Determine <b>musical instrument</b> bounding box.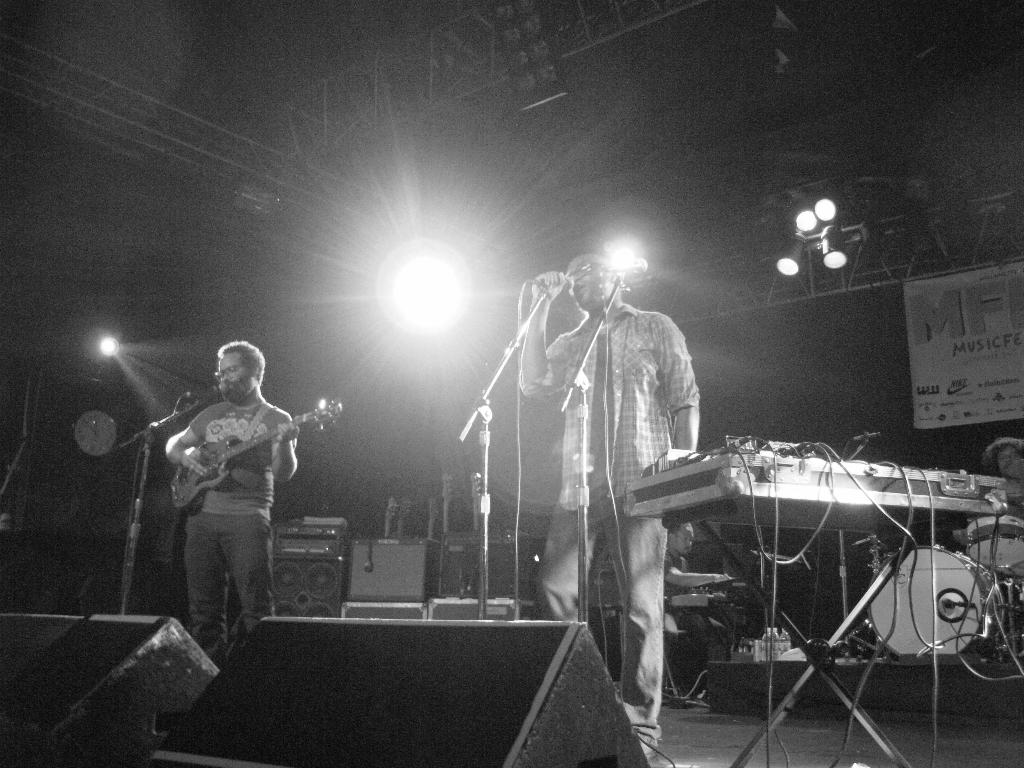
Determined: 956:506:1020:586.
